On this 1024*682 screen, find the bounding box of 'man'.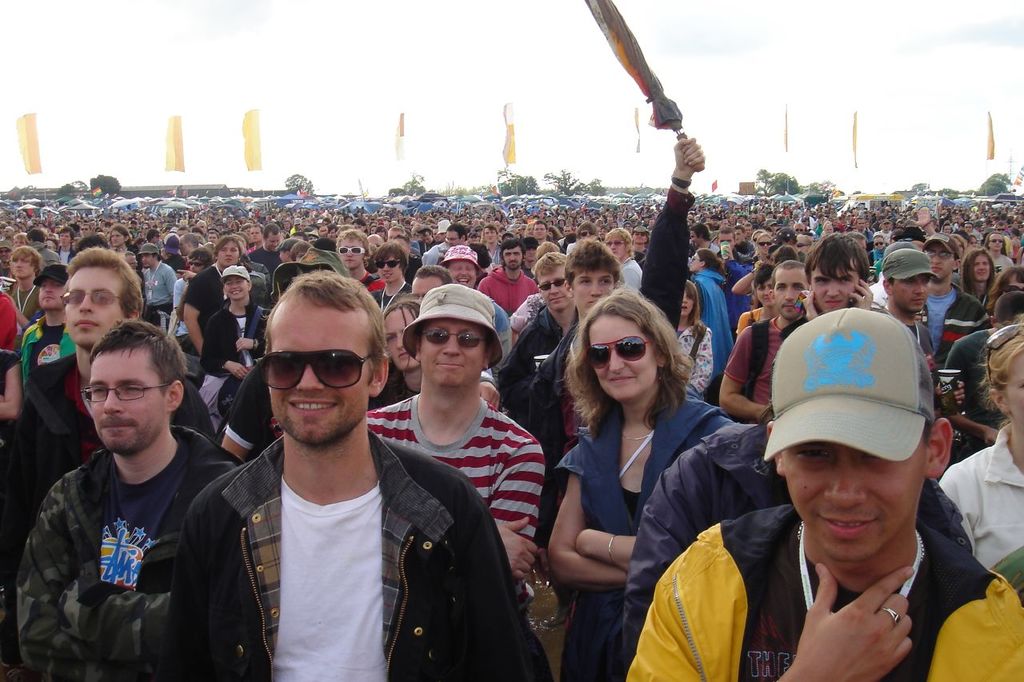
Bounding box: [left=924, top=237, right=986, bottom=390].
